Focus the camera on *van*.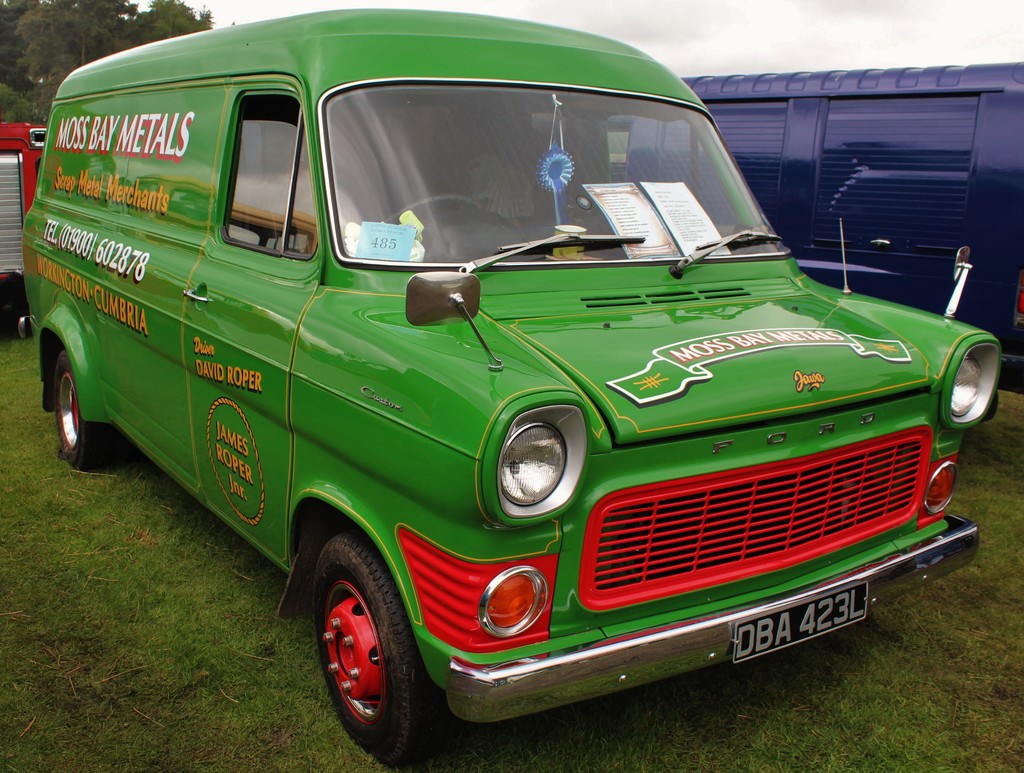
Focus region: {"left": 607, "top": 60, "right": 1023, "bottom": 393}.
